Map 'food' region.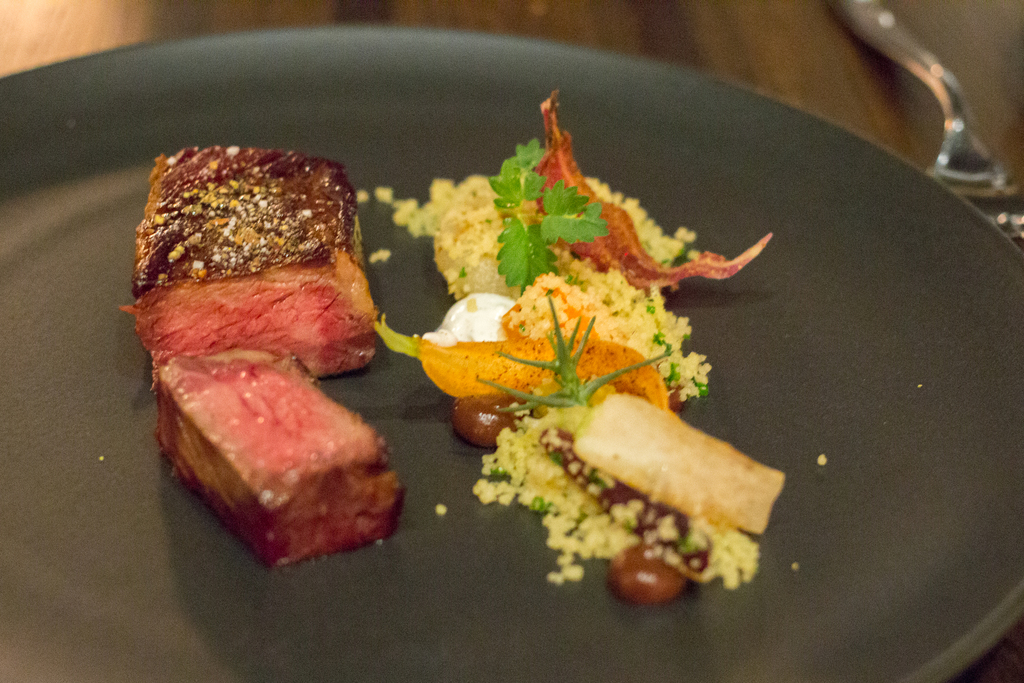
Mapped to bbox(157, 345, 403, 564).
